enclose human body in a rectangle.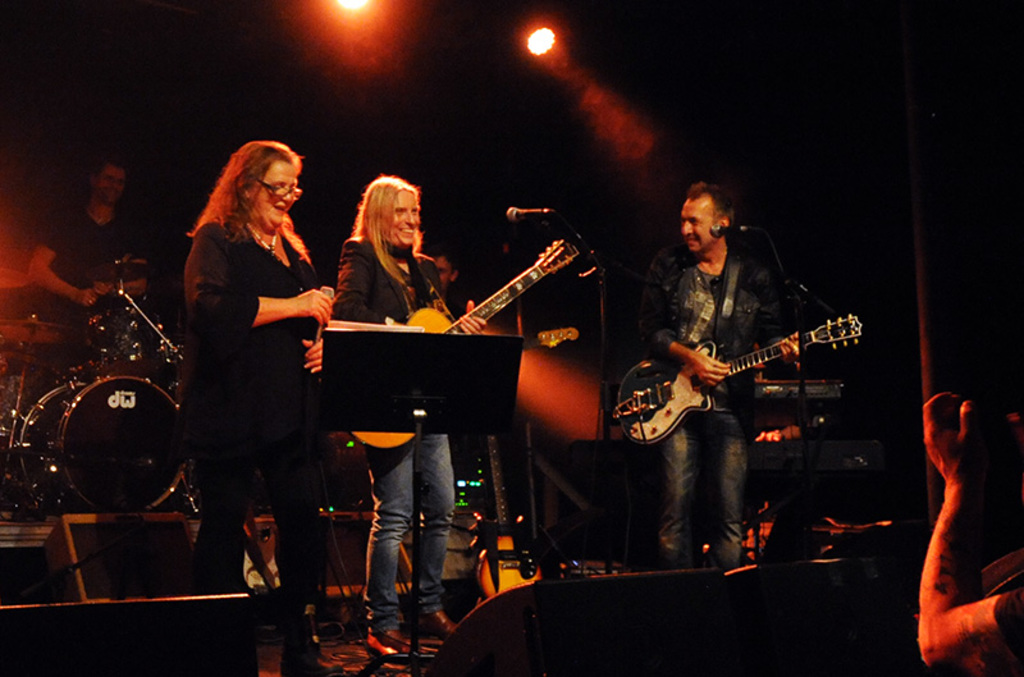
bbox=[639, 179, 806, 573].
